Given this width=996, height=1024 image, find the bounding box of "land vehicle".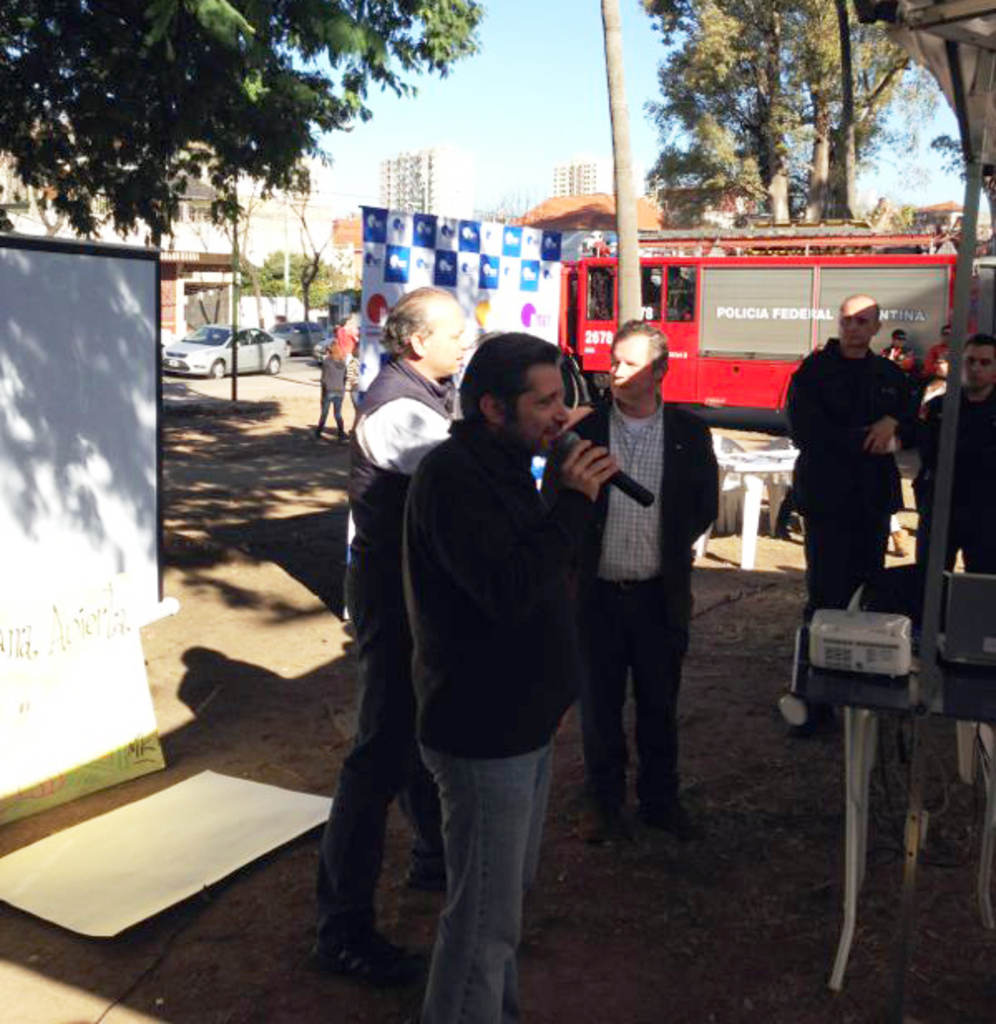
(left=305, top=320, right=387, bottom=358).
